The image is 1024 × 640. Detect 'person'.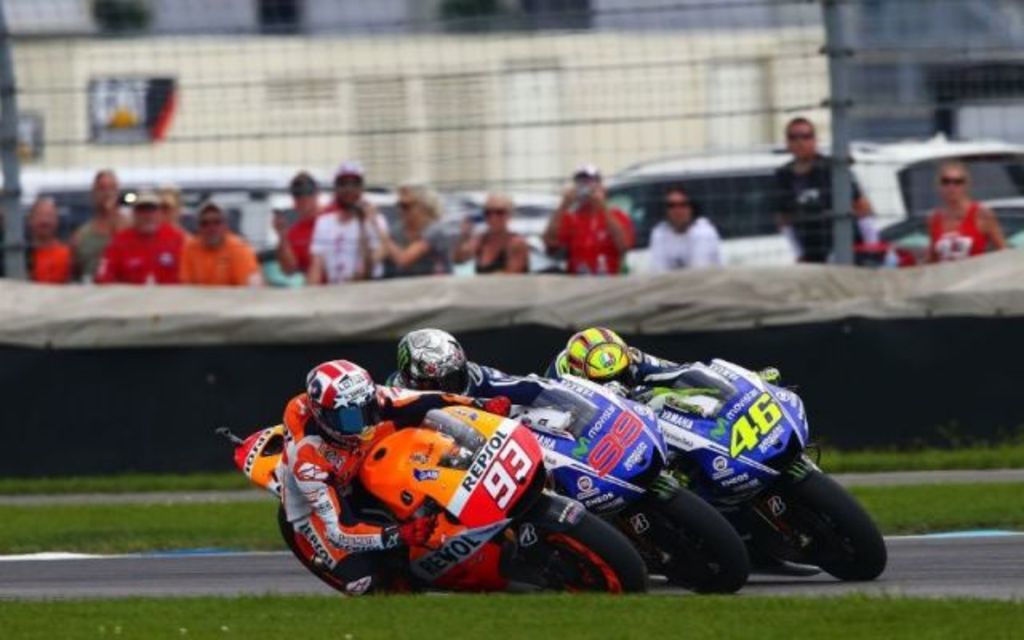
Detection: l=91, t=192, r=194, b=286.
